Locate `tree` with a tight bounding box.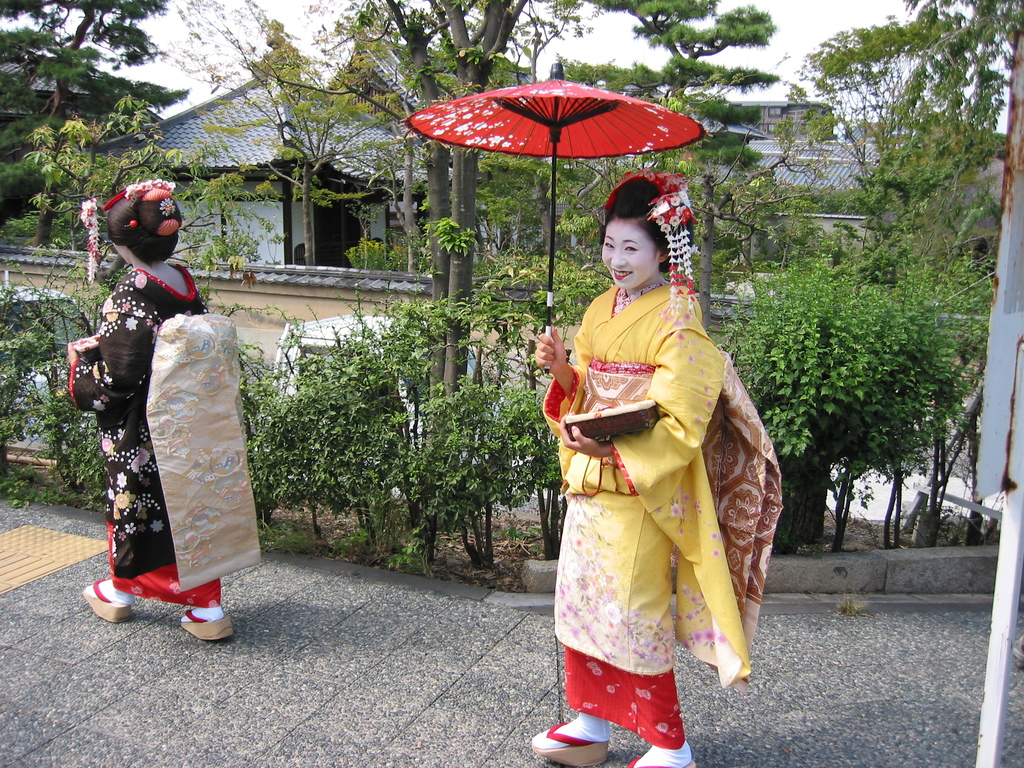
x1=163, y1=0, x2=349, y2=268.
